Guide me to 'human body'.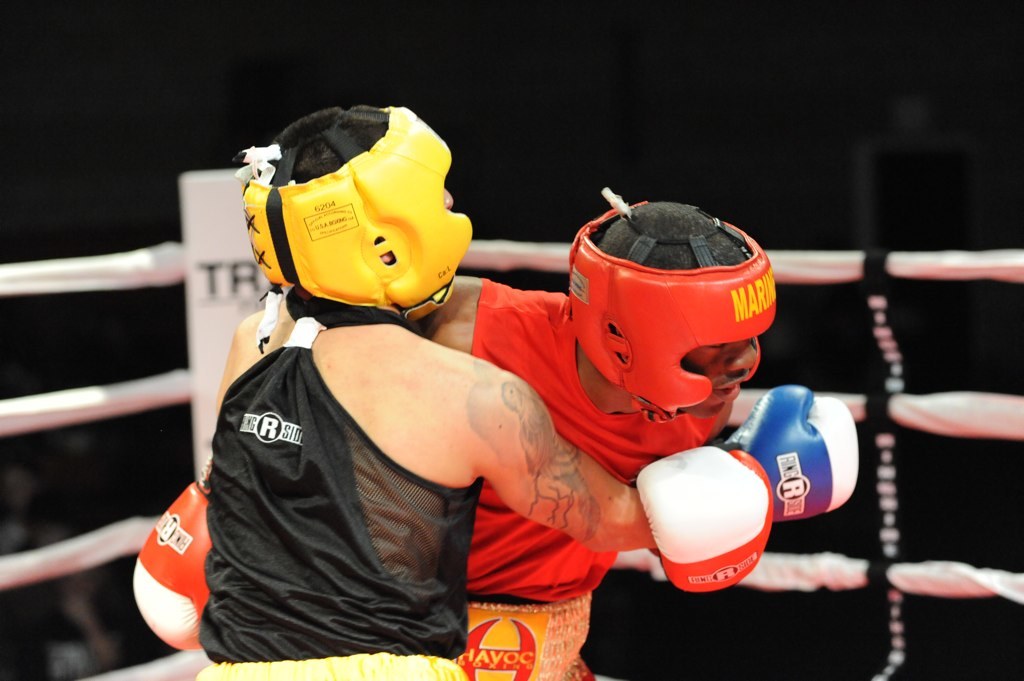
Guidance: <region>194, 101, 853, 680</region>.
